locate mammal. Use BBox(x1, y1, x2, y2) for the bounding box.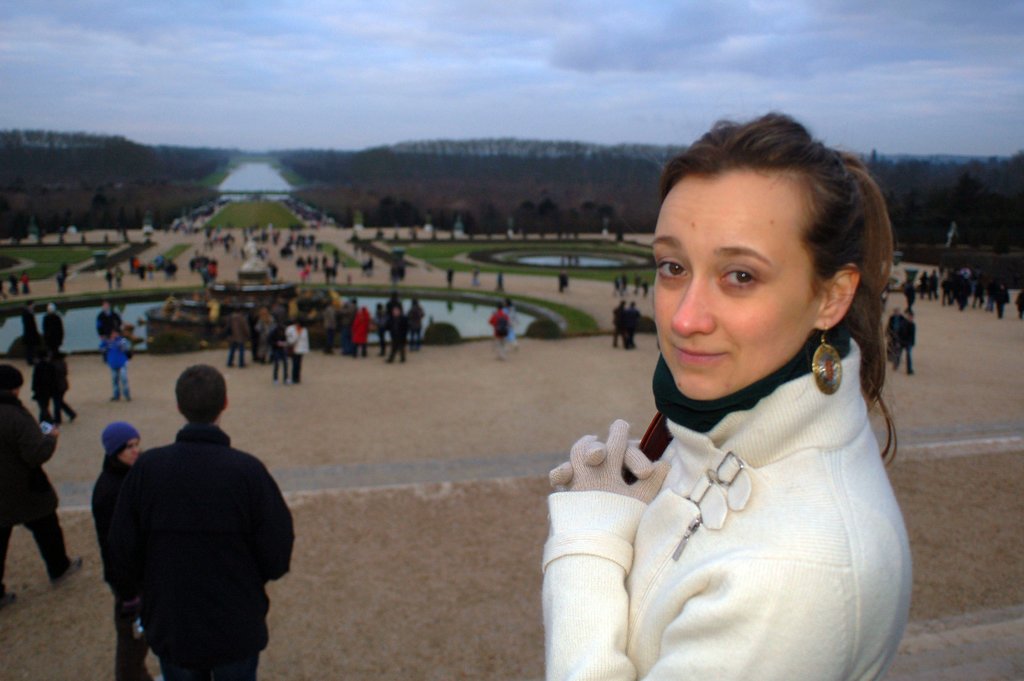
BBox(885, 307, 902, 361).
